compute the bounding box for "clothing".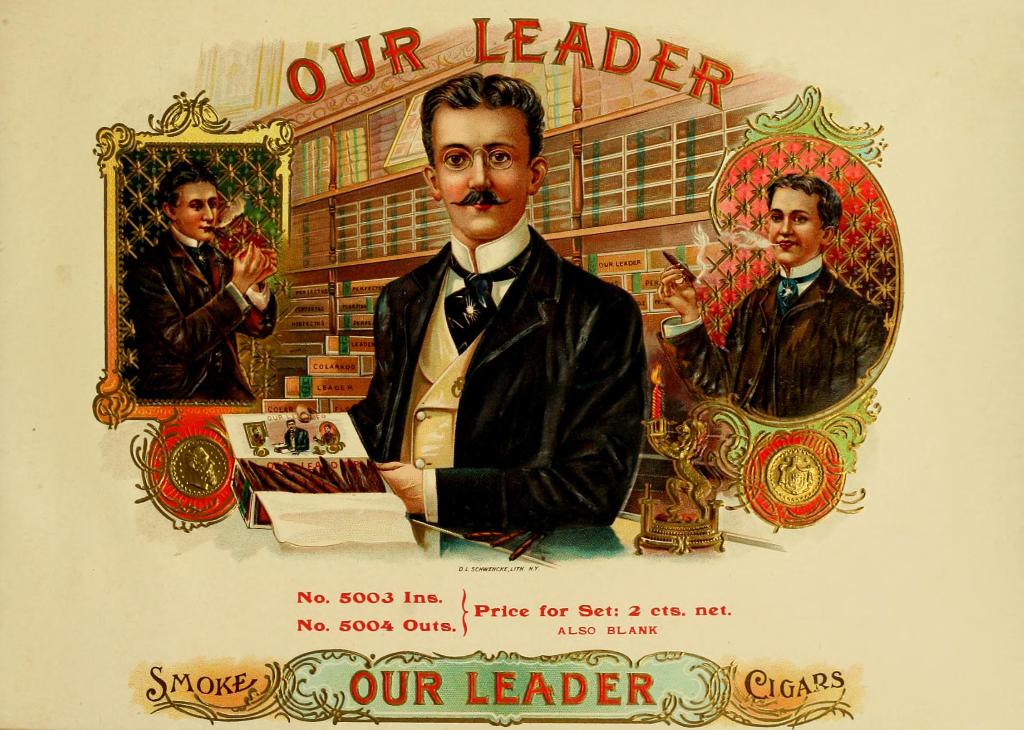
locate(342, 187, 655, 569).
